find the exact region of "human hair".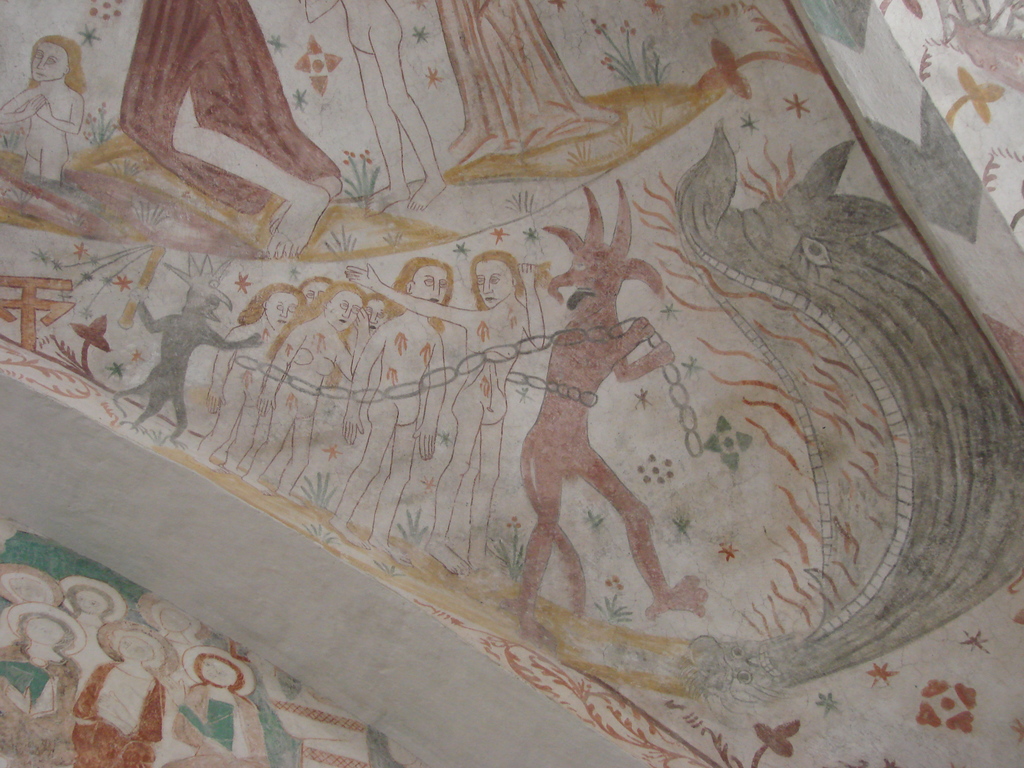
Exact region: x1=476, y1=252, x2=527, y2=308.
